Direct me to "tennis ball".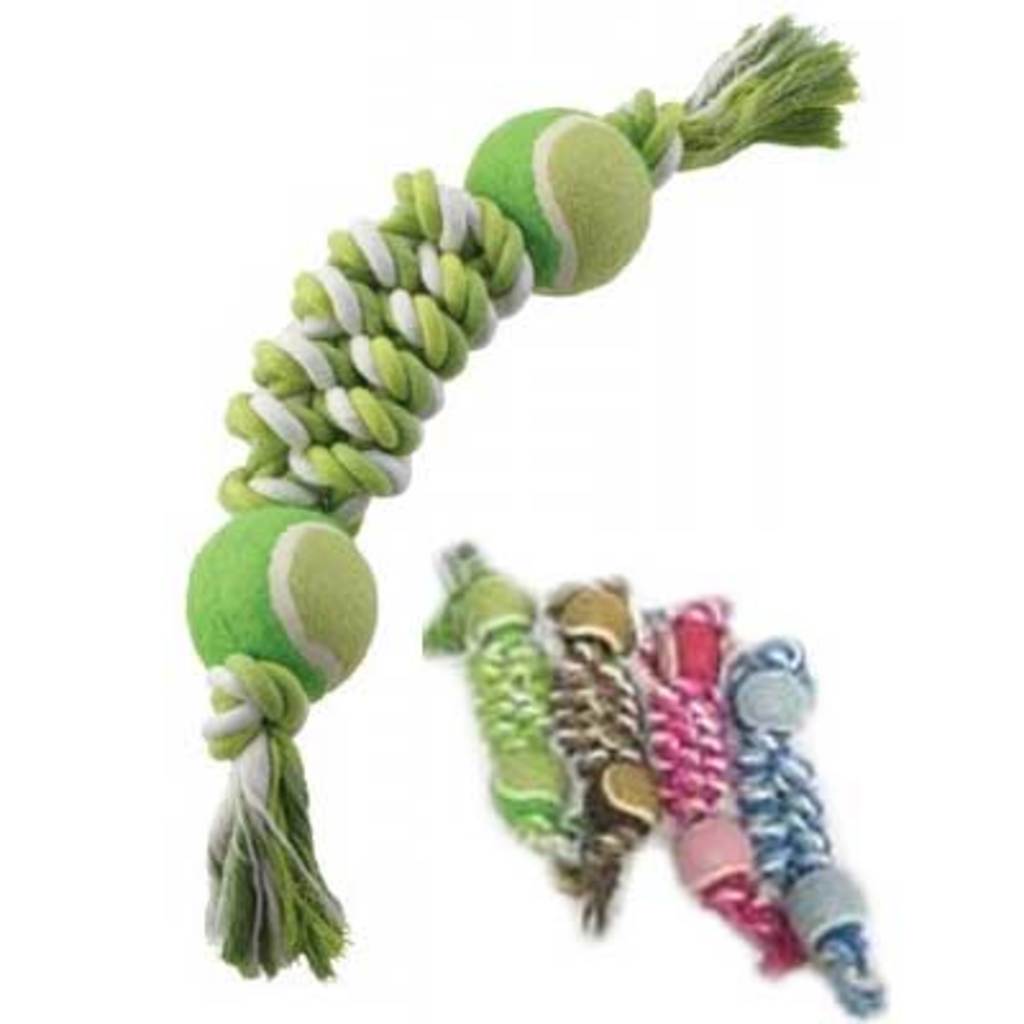
Direction: left=463, top=102, right=660, bottom=292.
